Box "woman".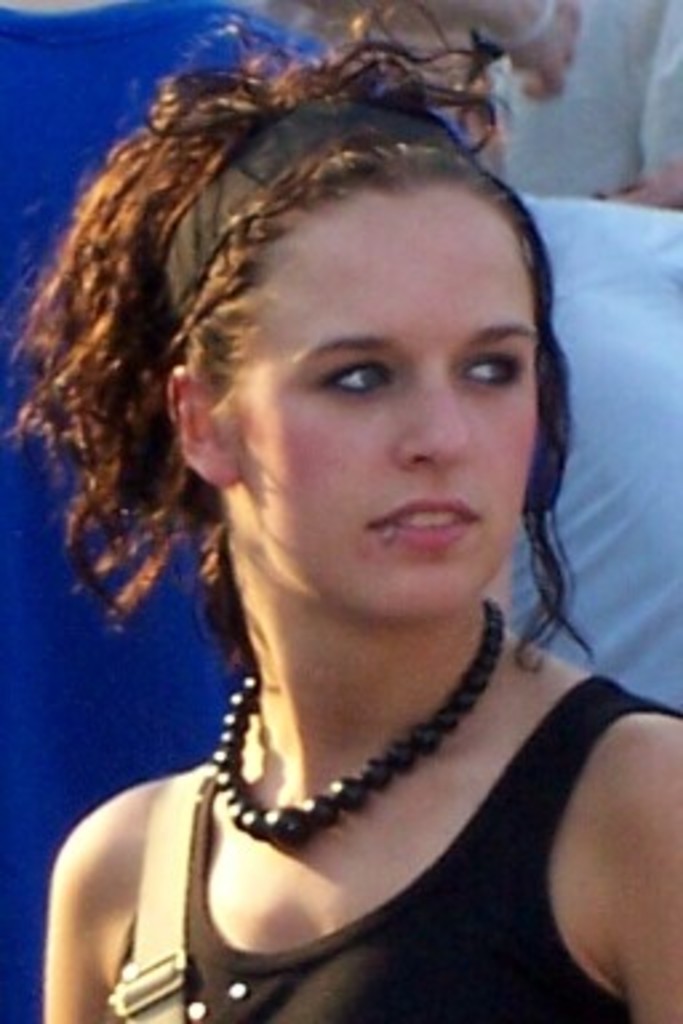
box=[11, 72, 635, 1023].
